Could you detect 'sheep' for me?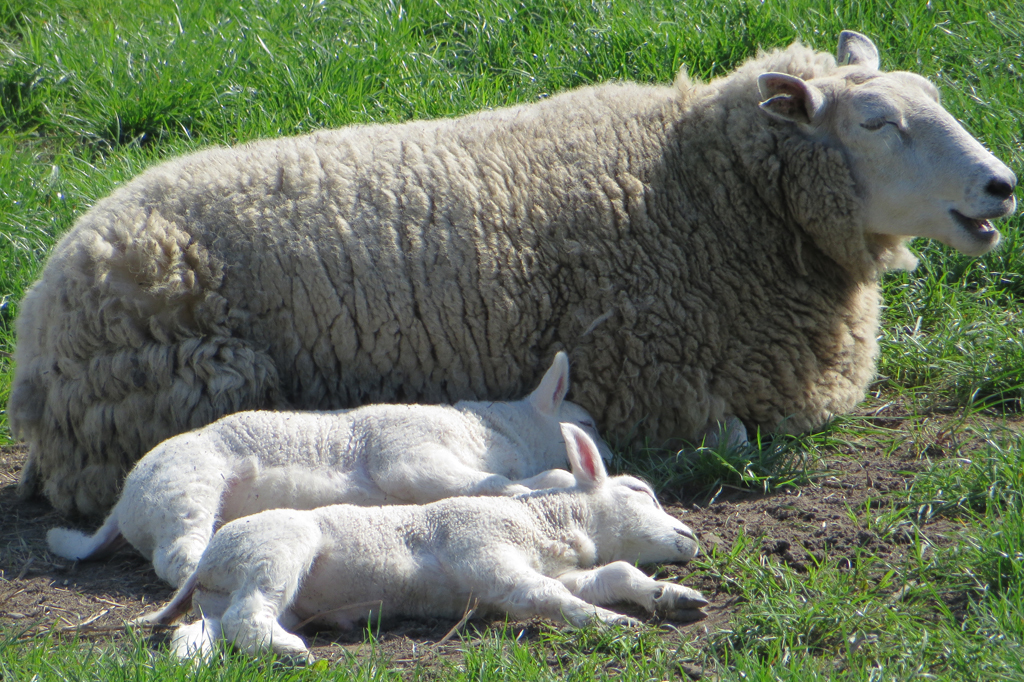
Detection result: crop(43, 351, 614, 588).
